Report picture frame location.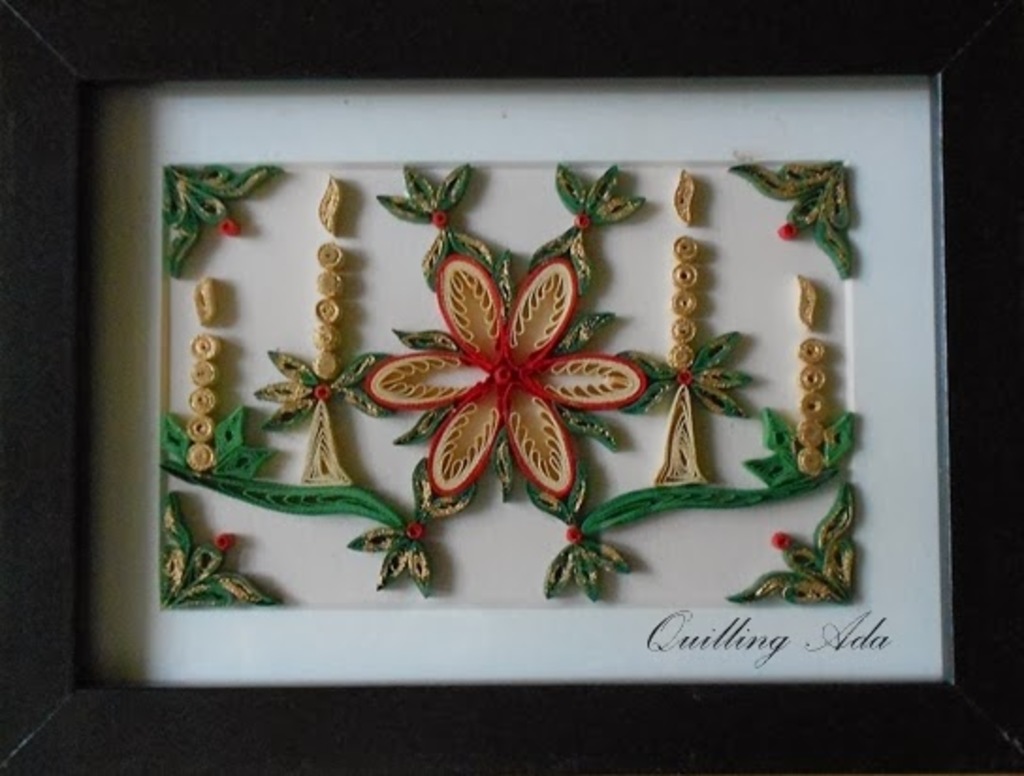
Report: BBox(19, 30, 1007, 744).
